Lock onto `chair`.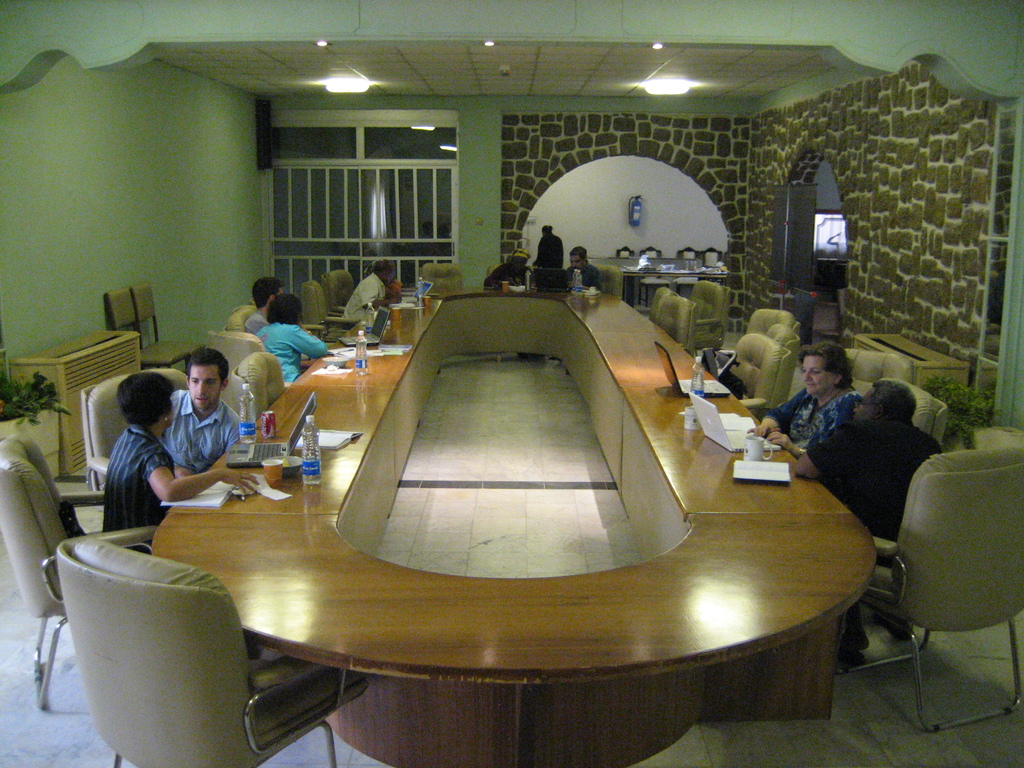
Locked: <bbox>892, 439, 1023, 724</bbox>.
